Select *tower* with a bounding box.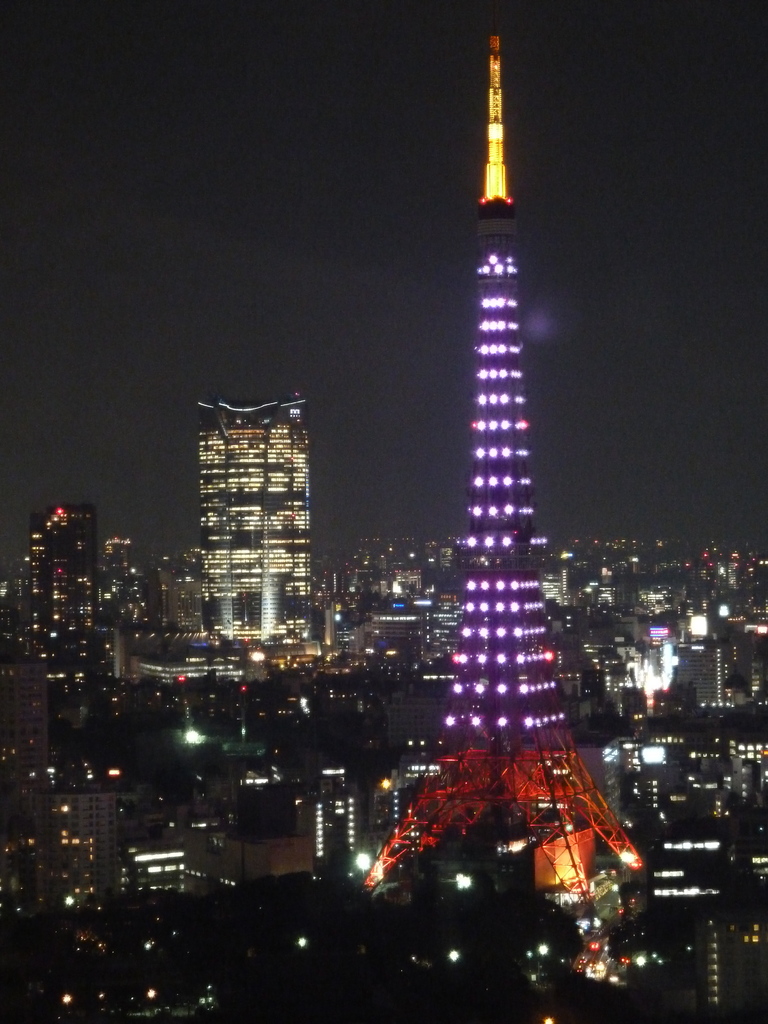
[left=365, top=29, right=659, bottom=958].
